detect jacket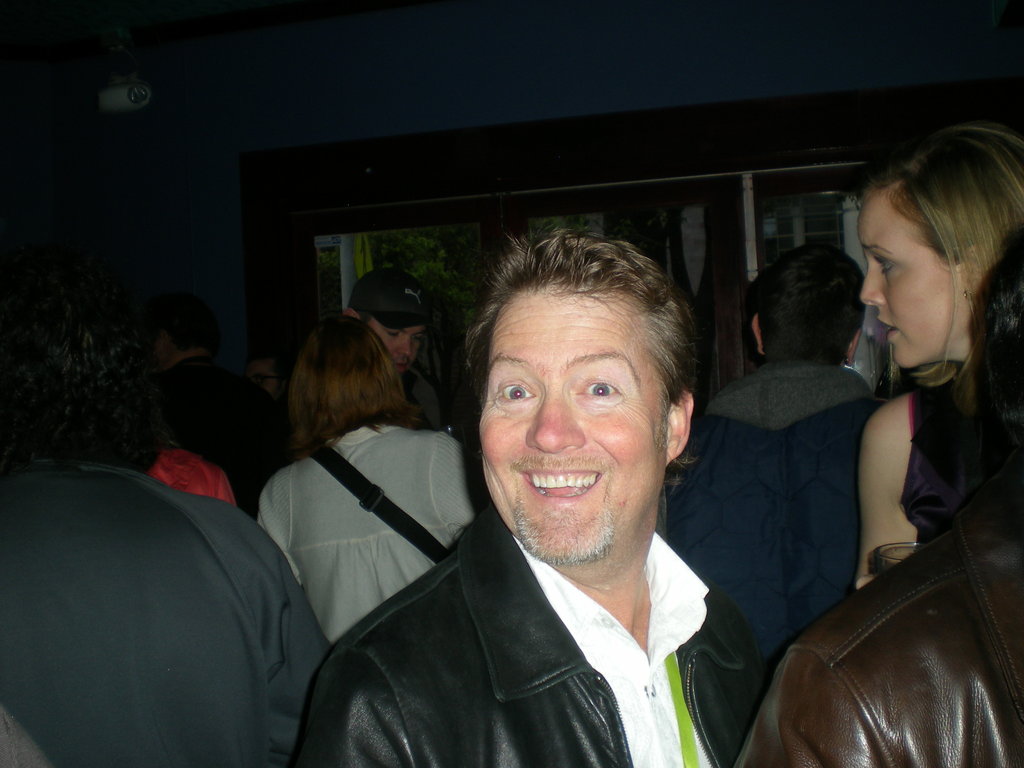
291,500,771,767
